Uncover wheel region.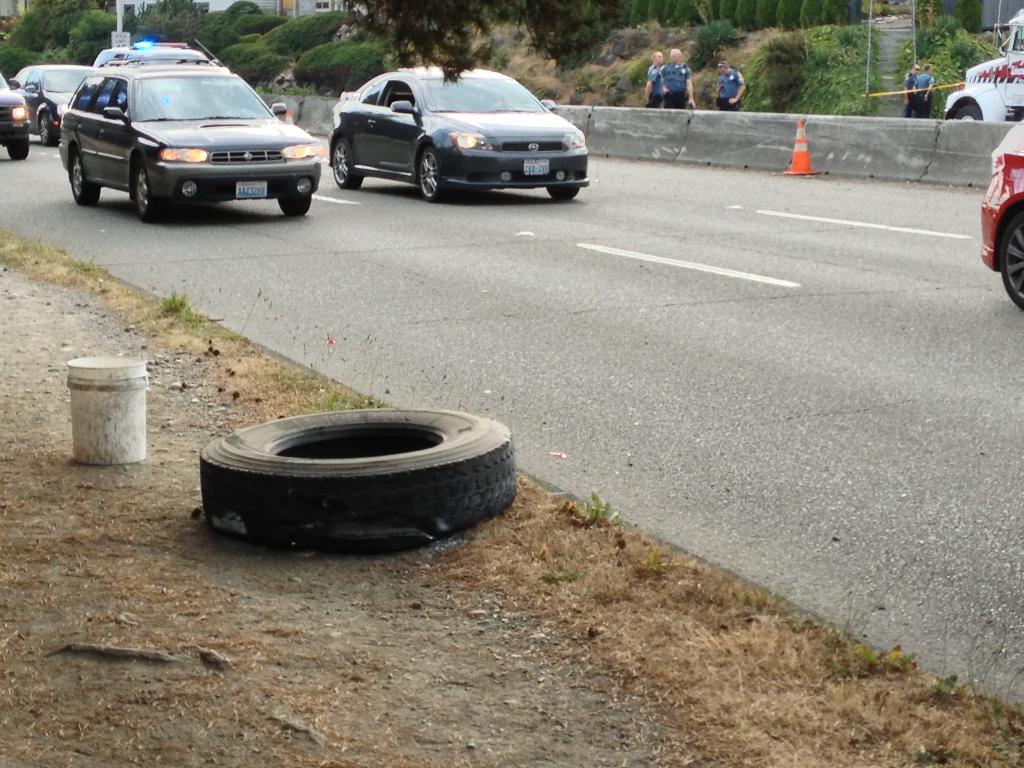
Uncovered: locate(136, 163, 158, 225).
